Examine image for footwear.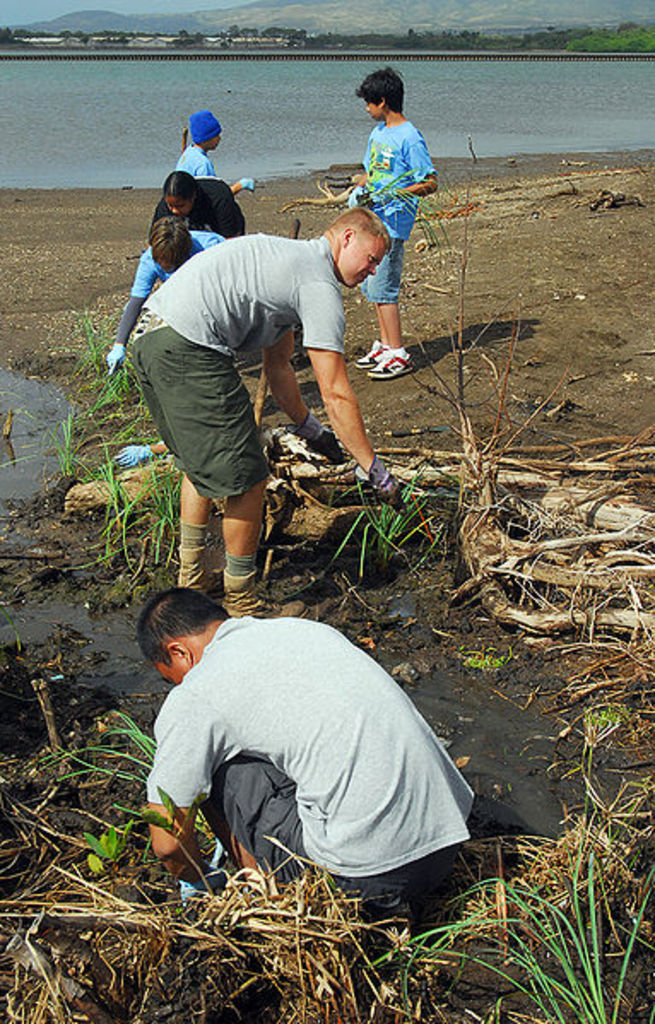
Examination result: [219, 568, 311, 624].
